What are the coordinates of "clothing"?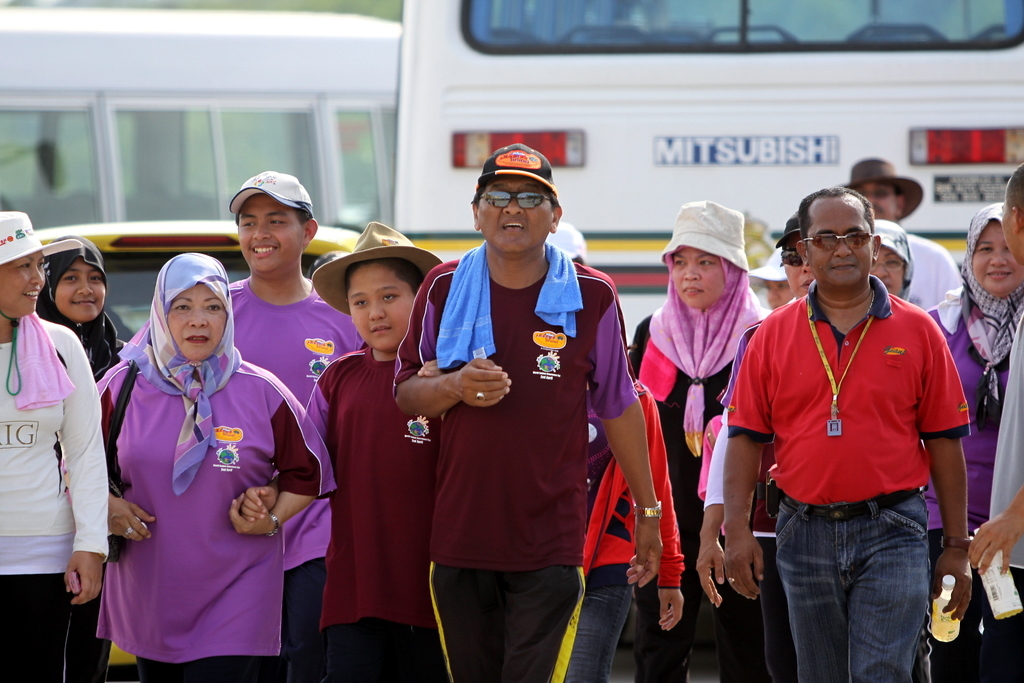
<box>29,236,131,383</box>.
